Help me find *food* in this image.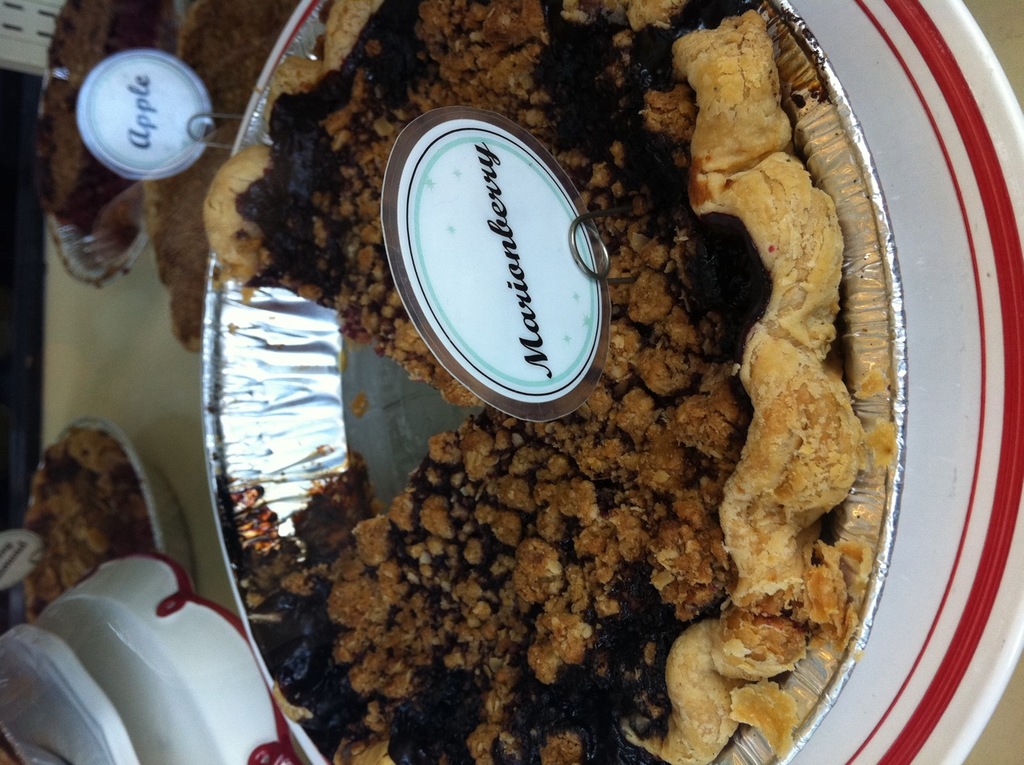
Found it: <region>18, 430, 156, 626</region>.
